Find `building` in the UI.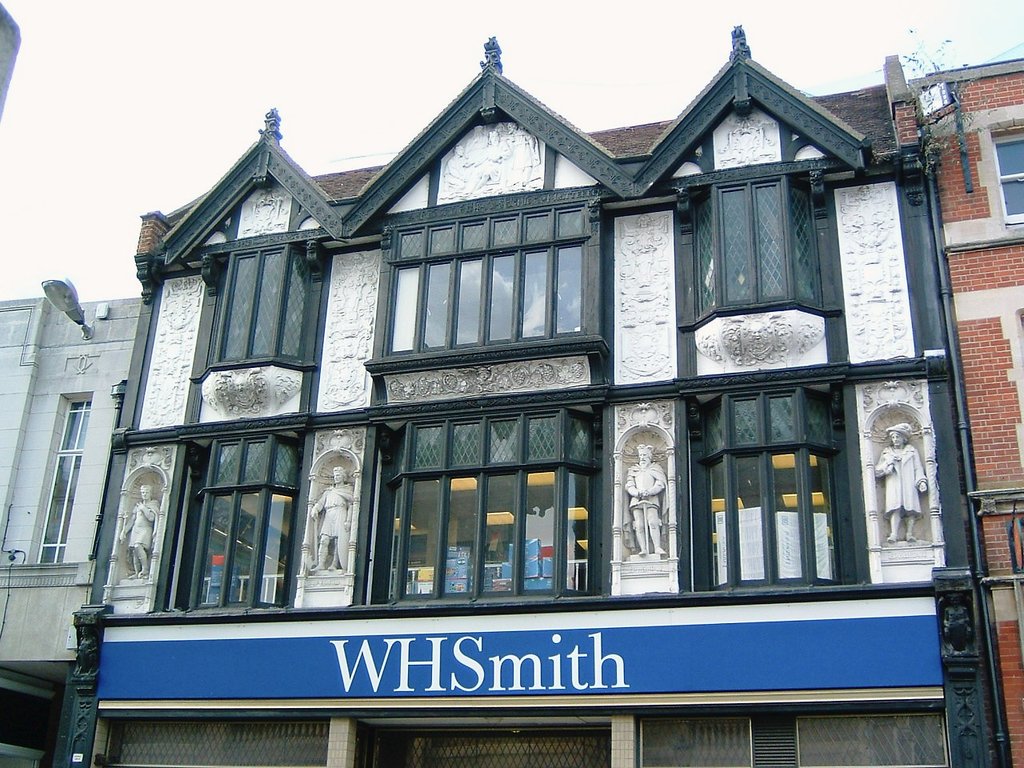
UI element at 0:288:148:767.
